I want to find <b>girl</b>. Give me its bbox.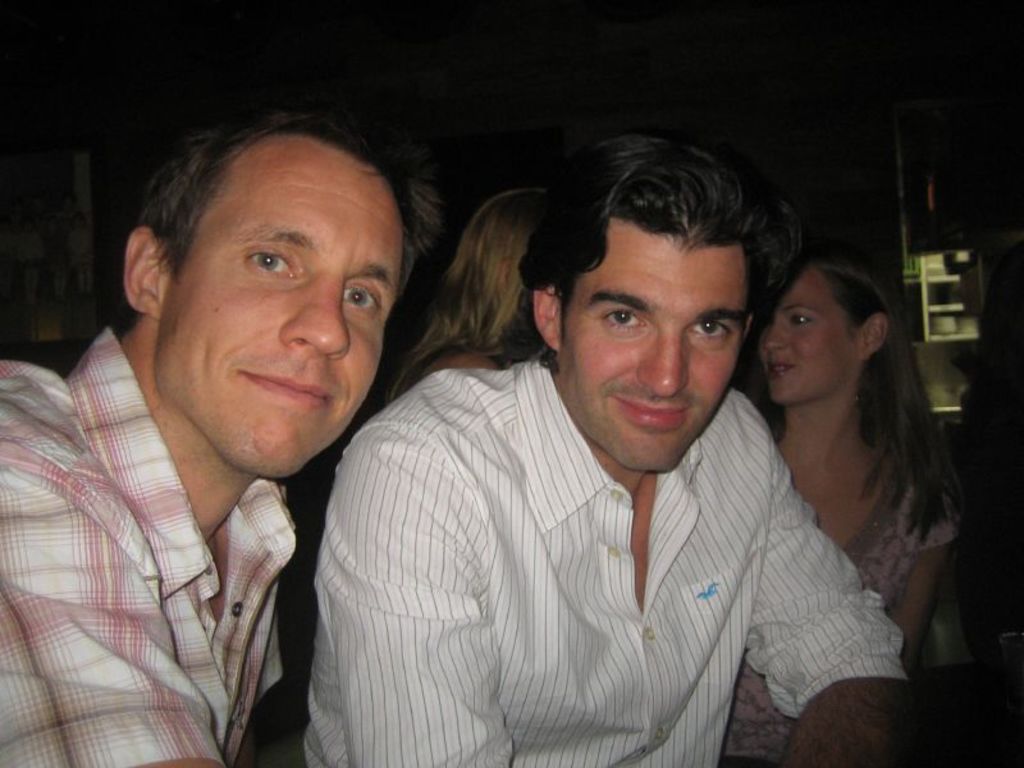
pyautogui.locateOnScreen(388, 197, 541, 392).
